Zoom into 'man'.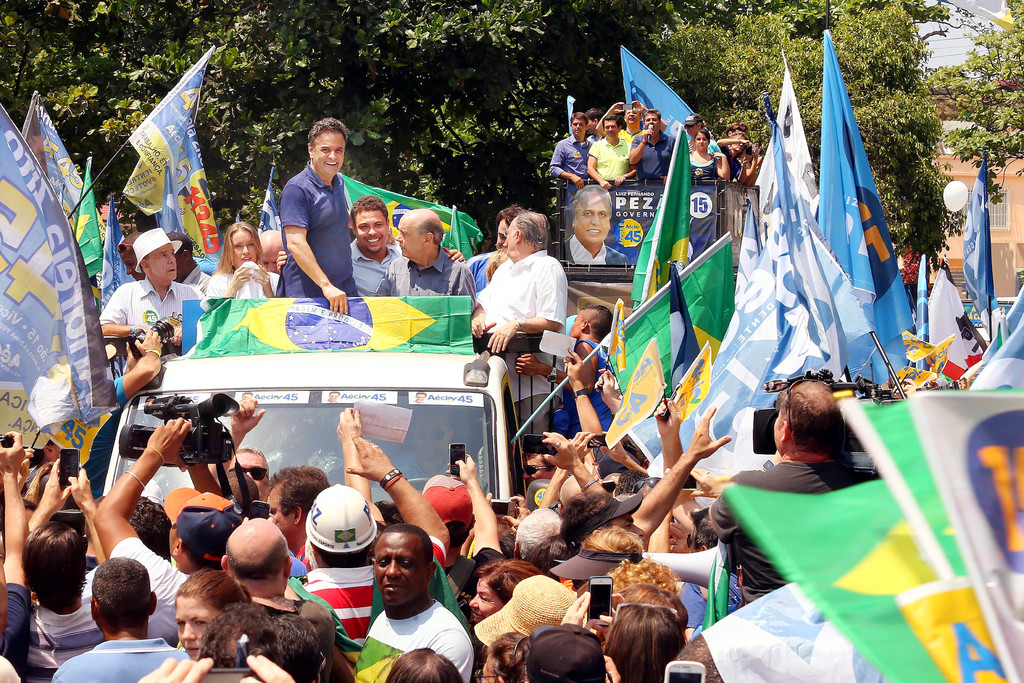
Zoom target: pyautogui.locateOnScreen(566, 183, 642, 265).
